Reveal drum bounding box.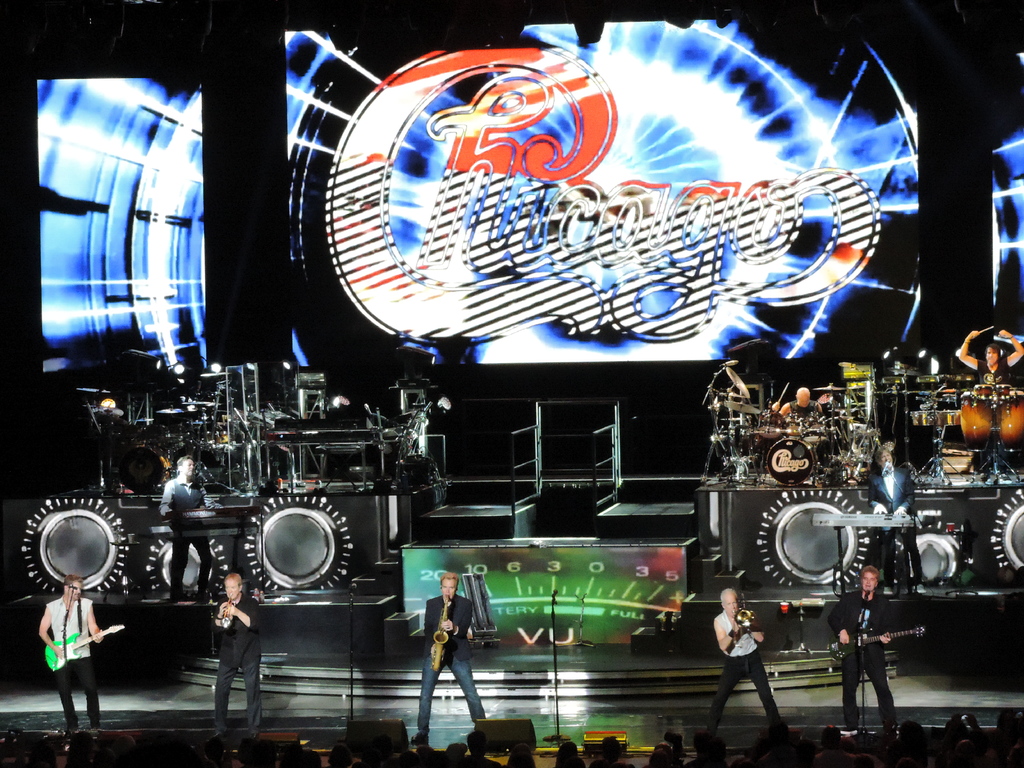
Revealed: region(784, 412, 804, 436).
